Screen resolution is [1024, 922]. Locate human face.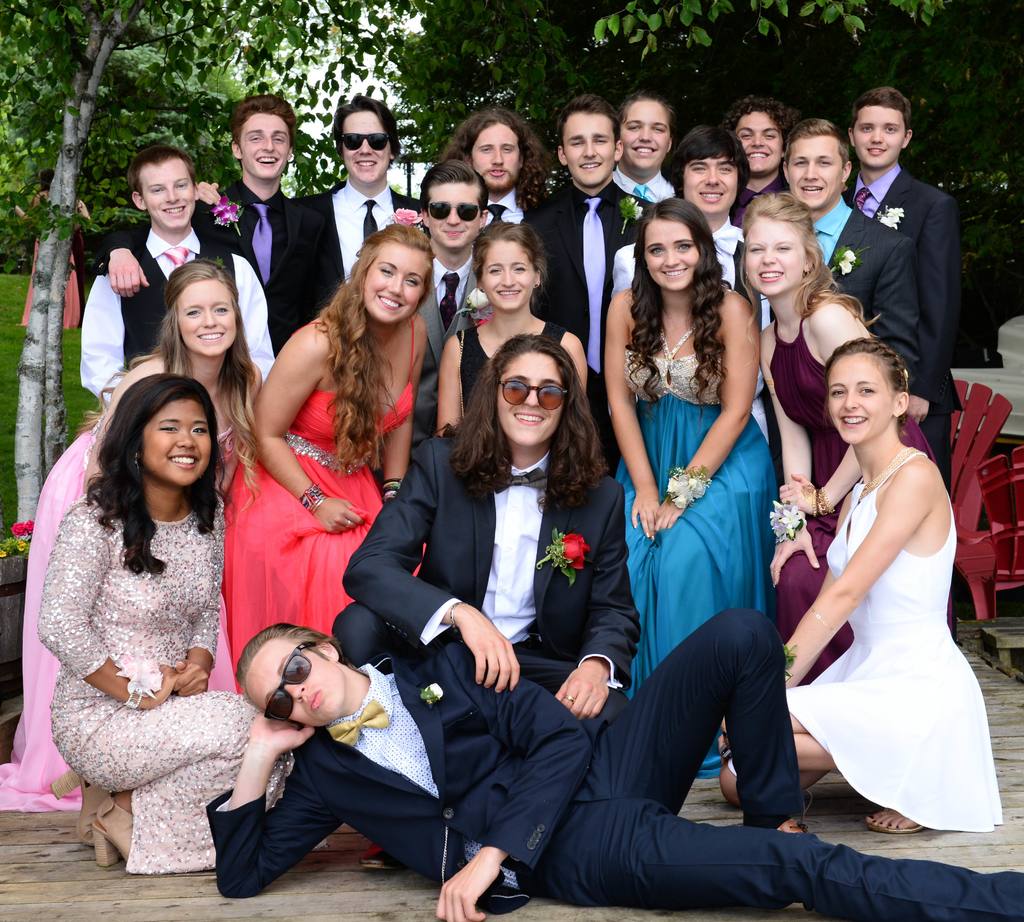
left=142, top=399, right=214, bottom=498.
